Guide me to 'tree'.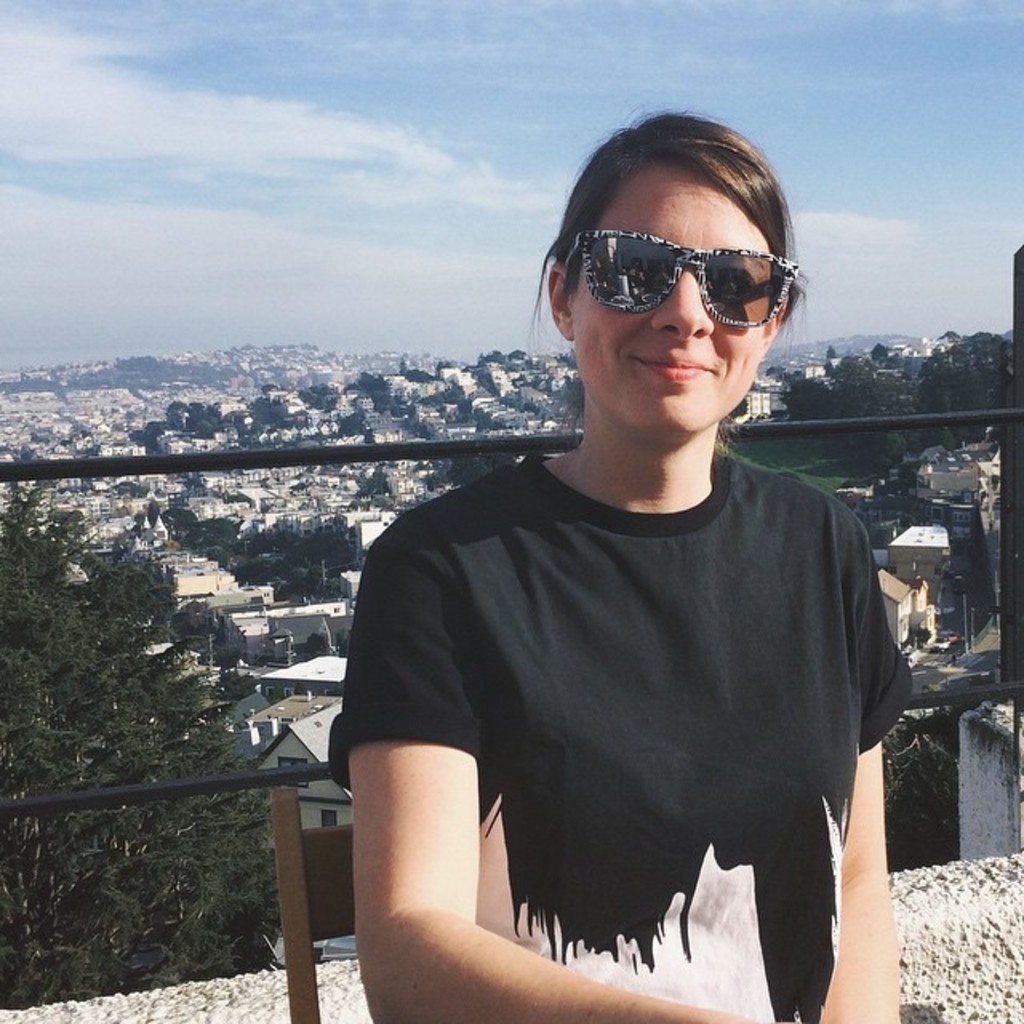
Guidance: {"x1": 760, "y1": 331, "x2": 1006, "y2": 464}.
